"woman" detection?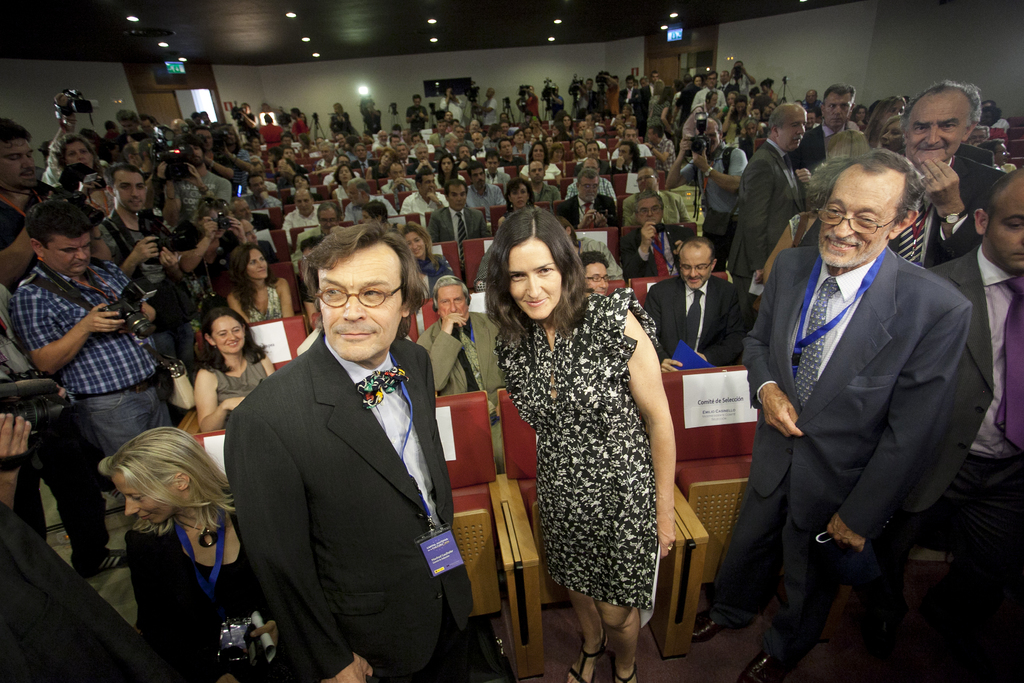
Rect(883, 111, 913, 152)
